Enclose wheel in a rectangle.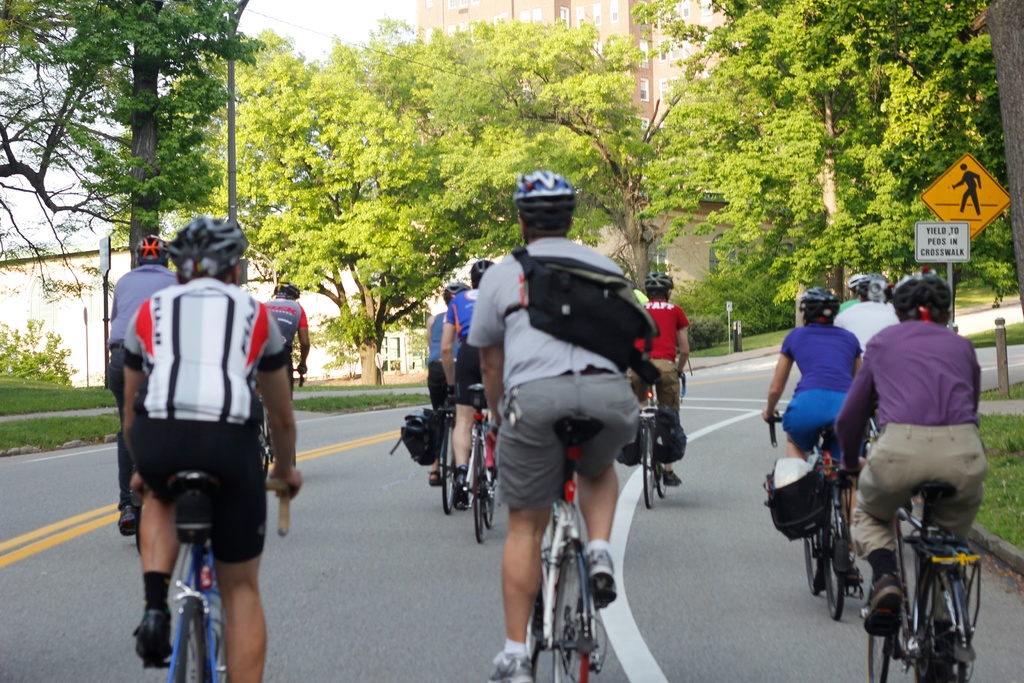
483:471:493:526.
